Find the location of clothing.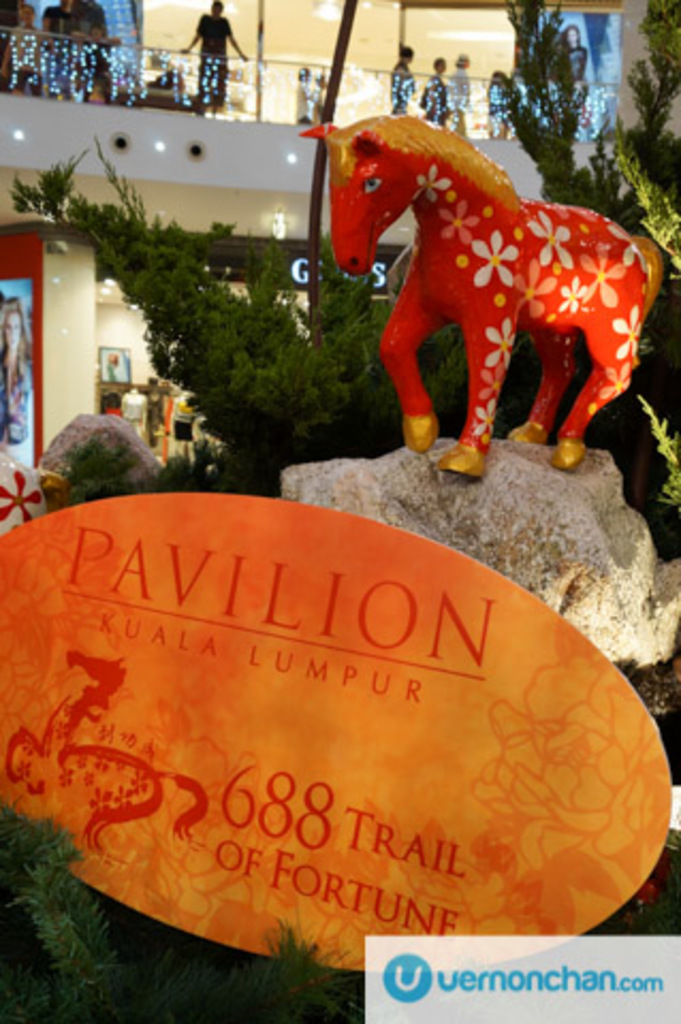
Location: {"x1": 448, "y1": 66, "x2": 472, "y2": 134}.
